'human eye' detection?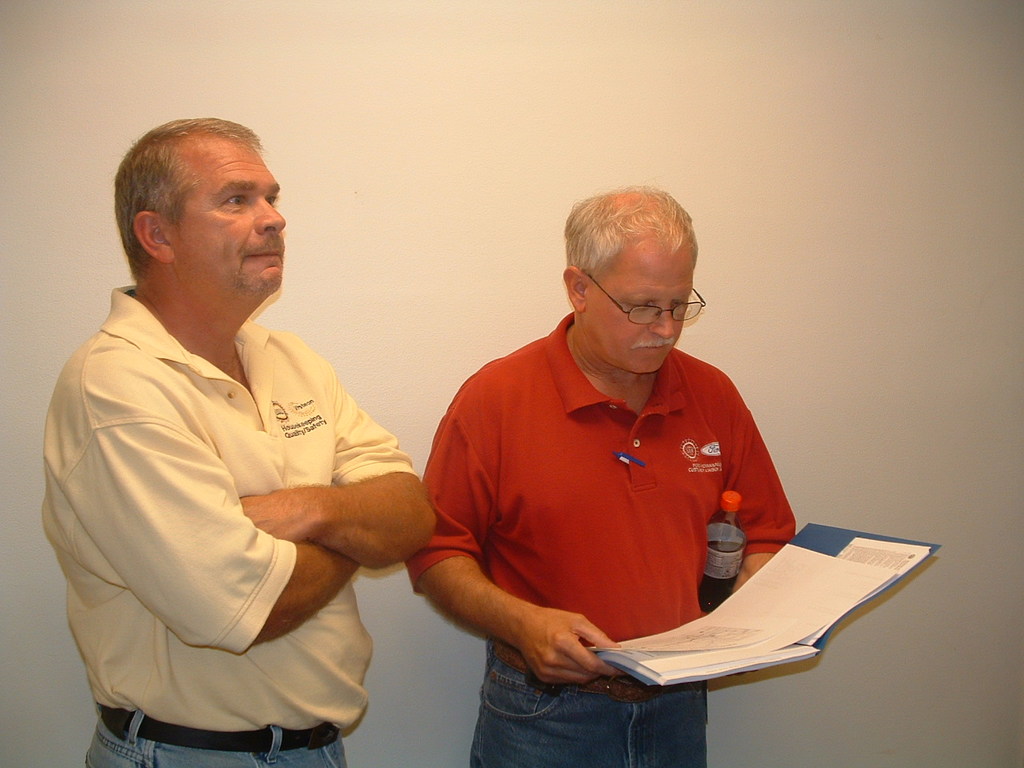
crop(221, 190, 253, 210)
